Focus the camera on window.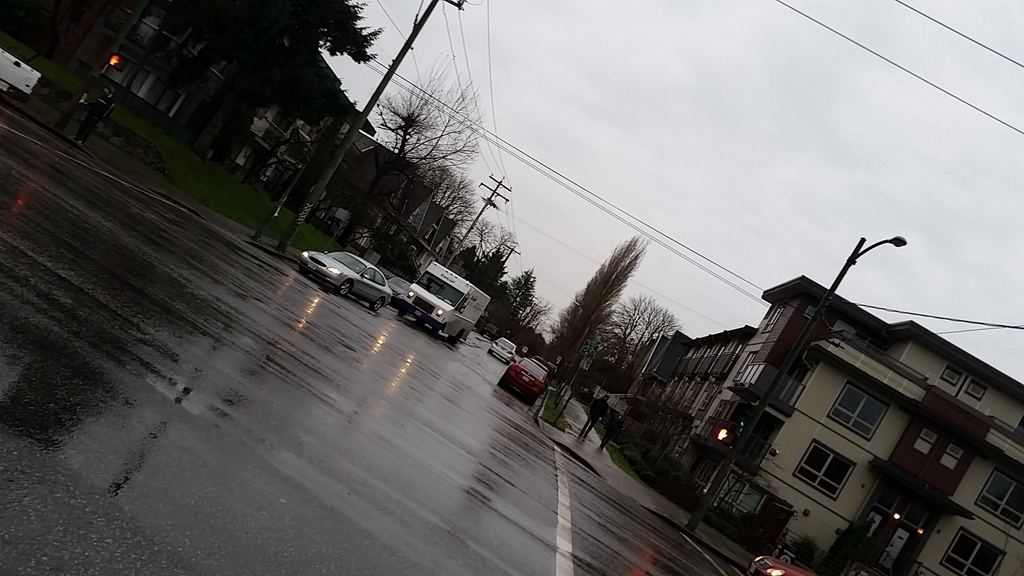
Focus region: pyautogui.locateOnScreen(716, 478, 766, 509).
